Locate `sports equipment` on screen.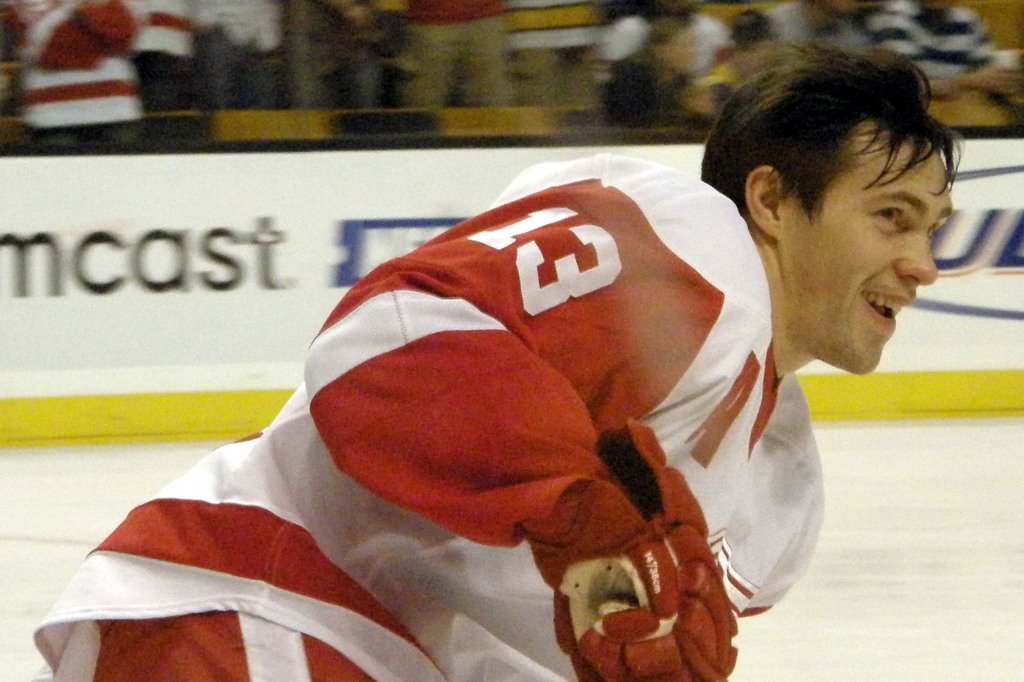
On screen at left=519, top=416, right=743, bottom=681.
